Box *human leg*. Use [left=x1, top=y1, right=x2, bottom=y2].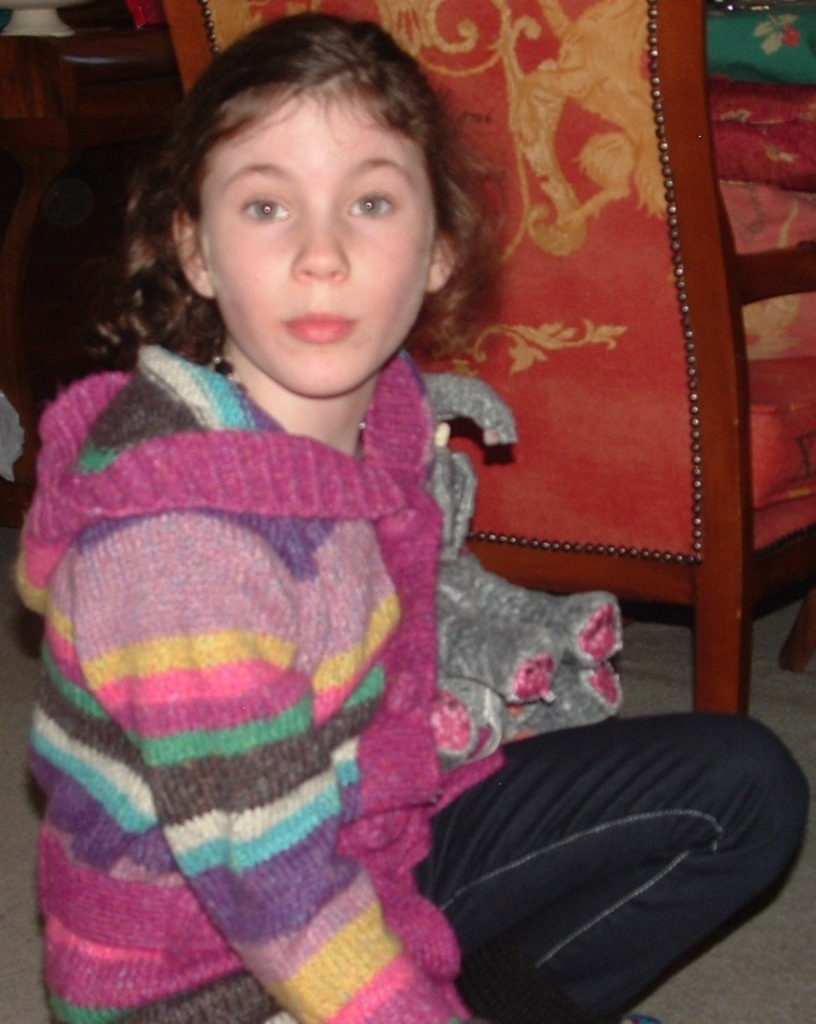
[left=427, top=709, right=811, bottom=1015].
